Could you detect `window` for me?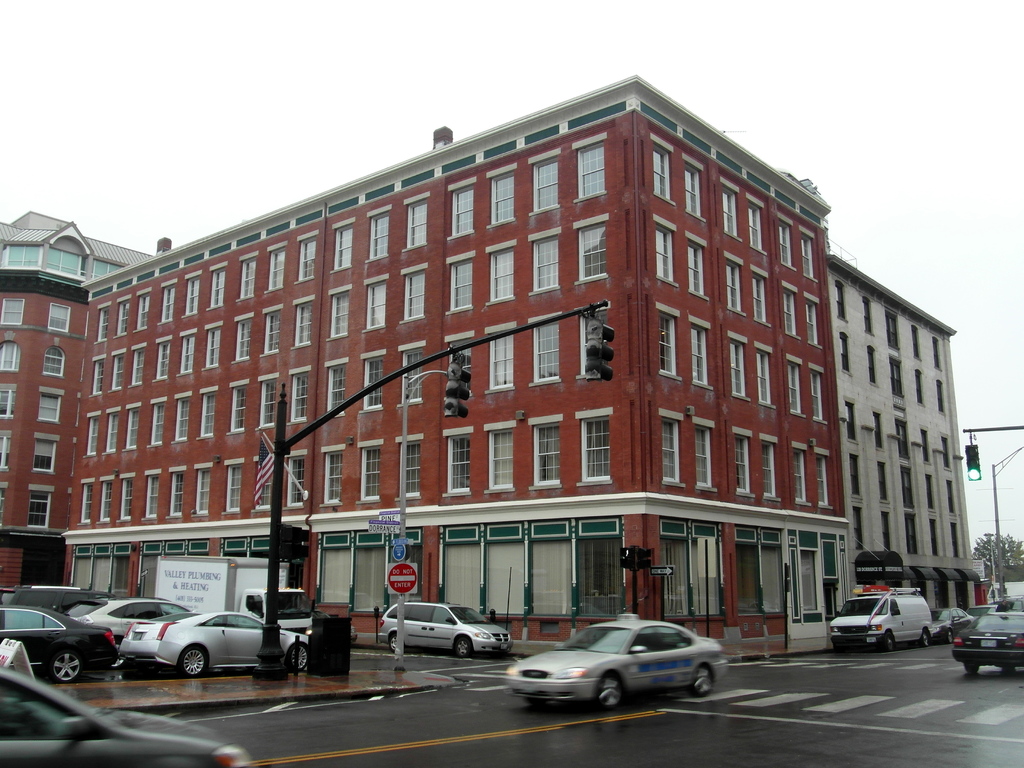
Detection result: BBox(399, 347, 424, 403).
